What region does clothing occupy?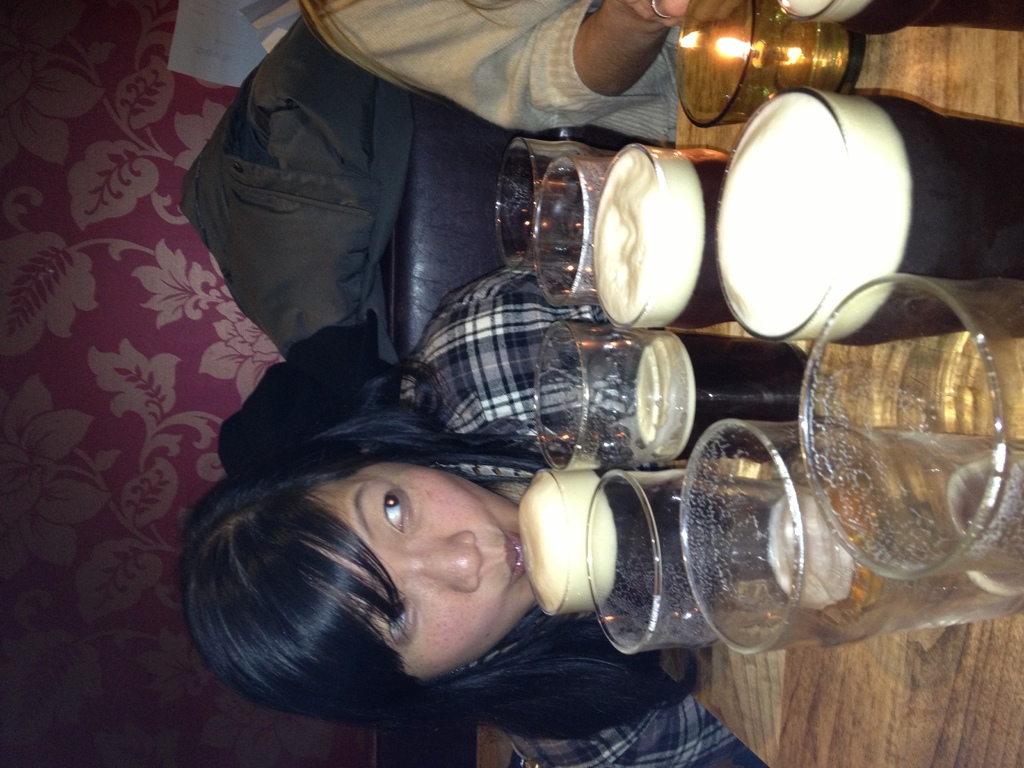
BBox(298, 0, 676, 131).
